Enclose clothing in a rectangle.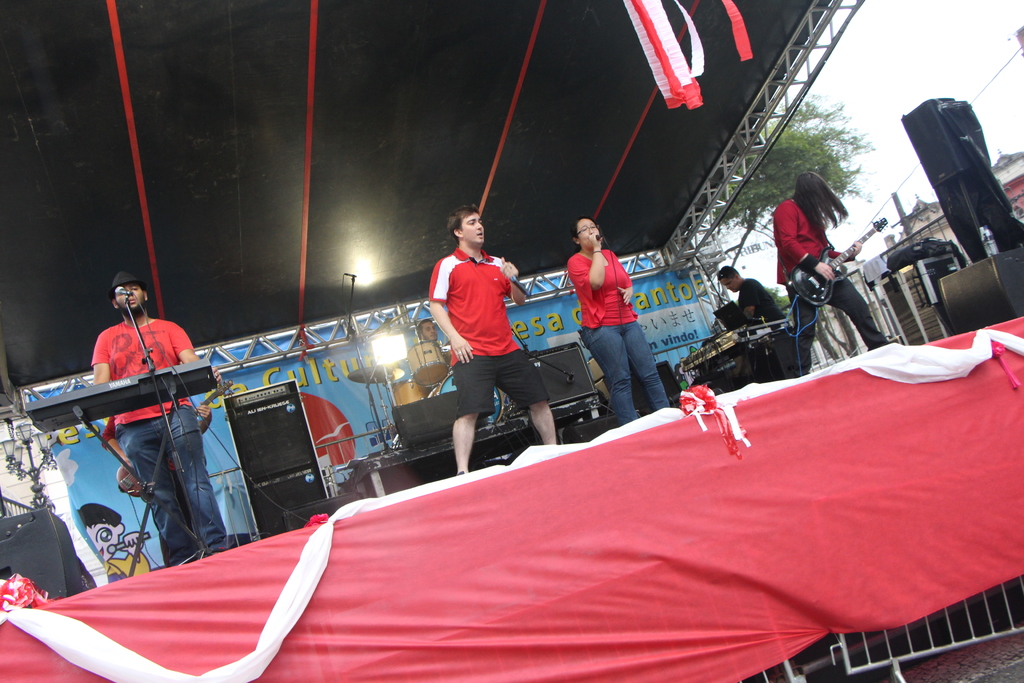
bbox=(97, 415, 192, 563).
